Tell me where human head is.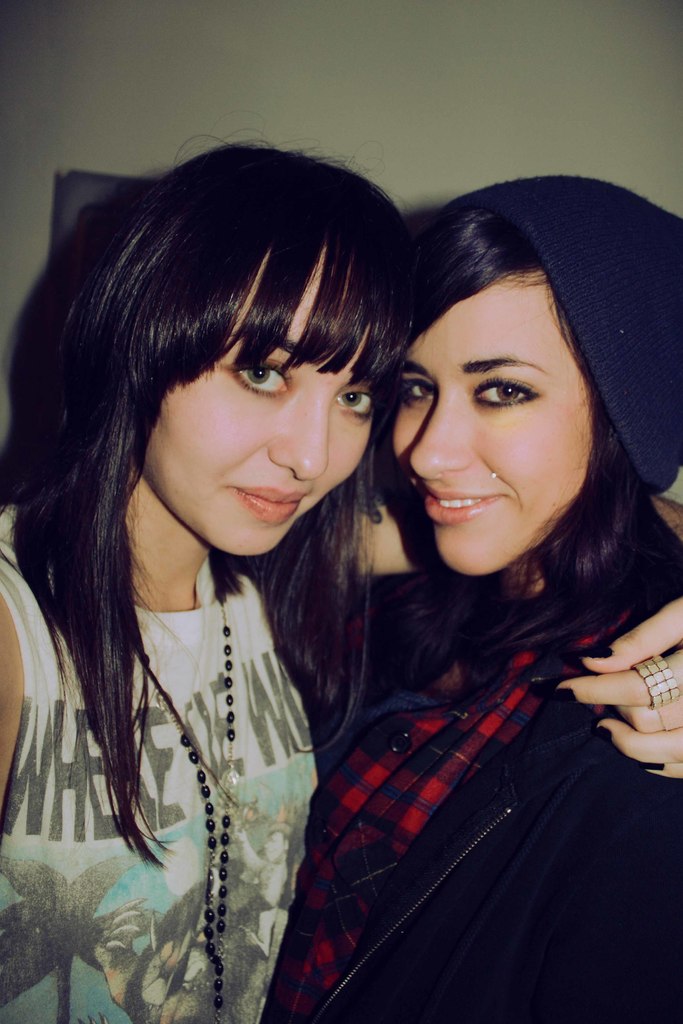
human head is at [left=377, top=161, right=660, bottom=565].
